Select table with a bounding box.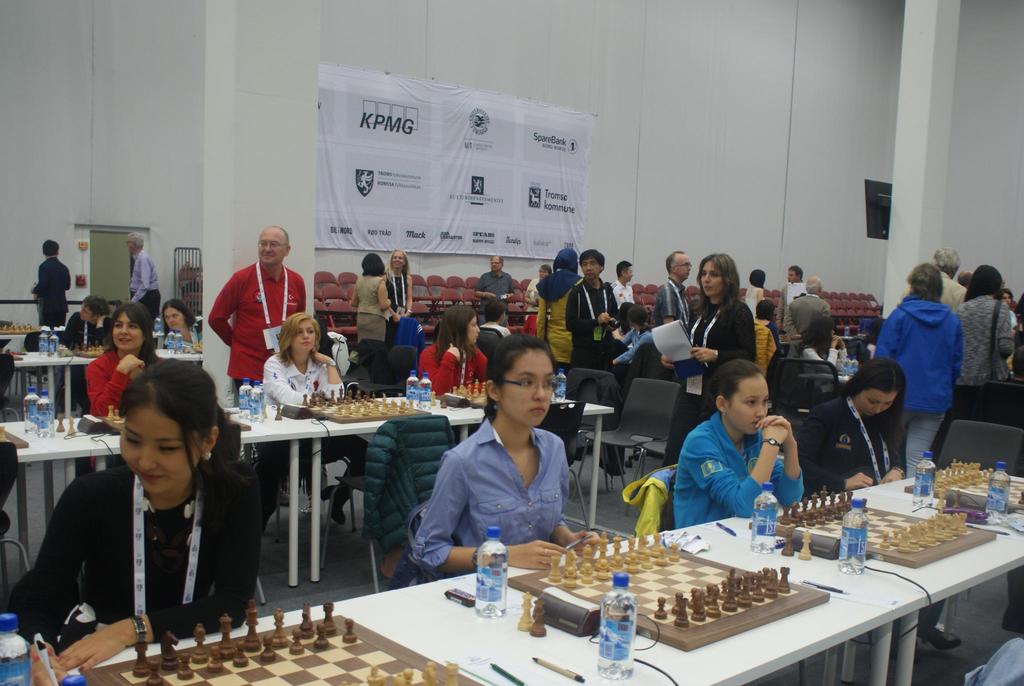
468/401/614/531.
